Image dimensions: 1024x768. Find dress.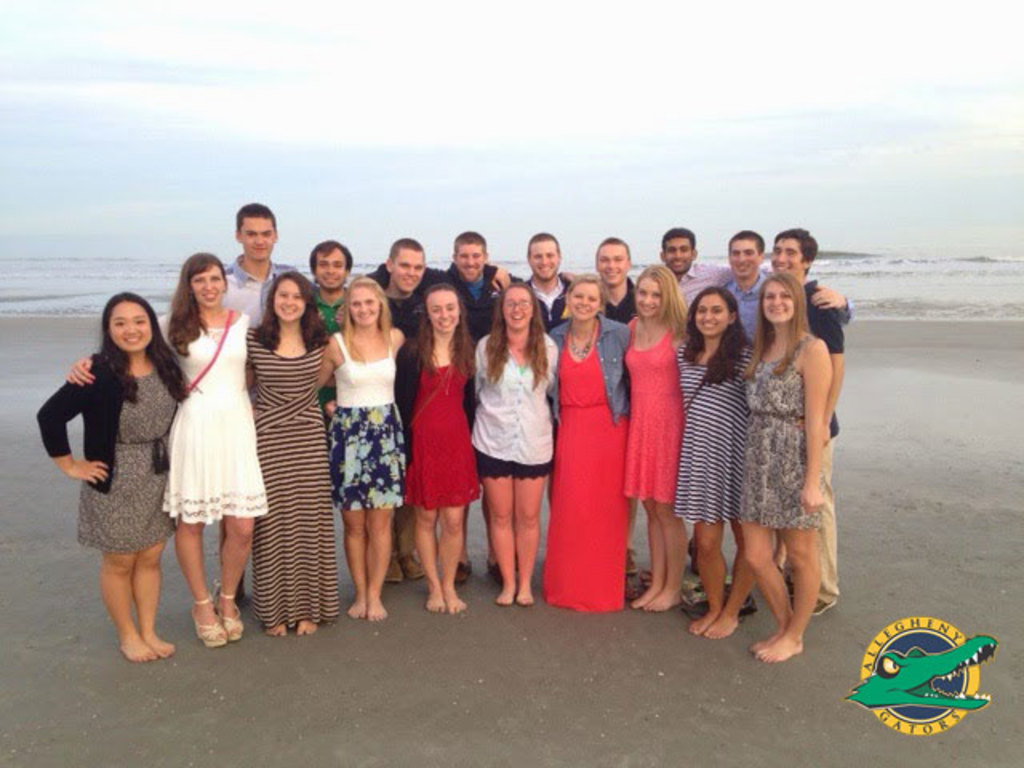
[left=734, top=330, right=829, bottom=530].
